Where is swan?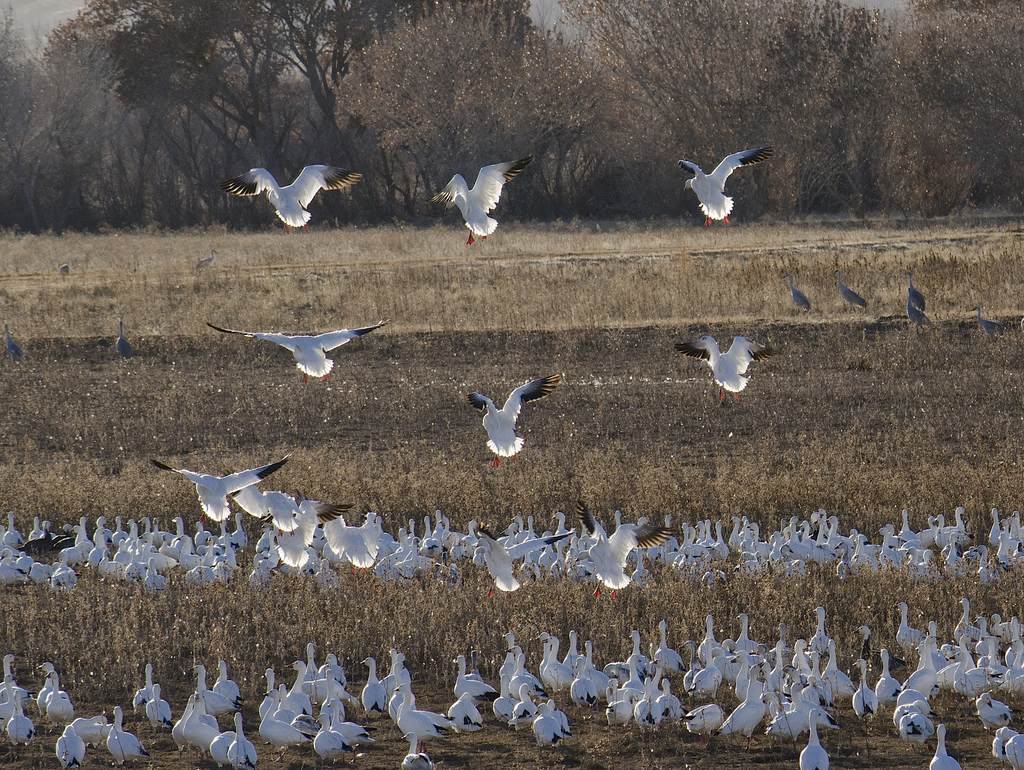
bbox=(256, 687, 308, 764).
